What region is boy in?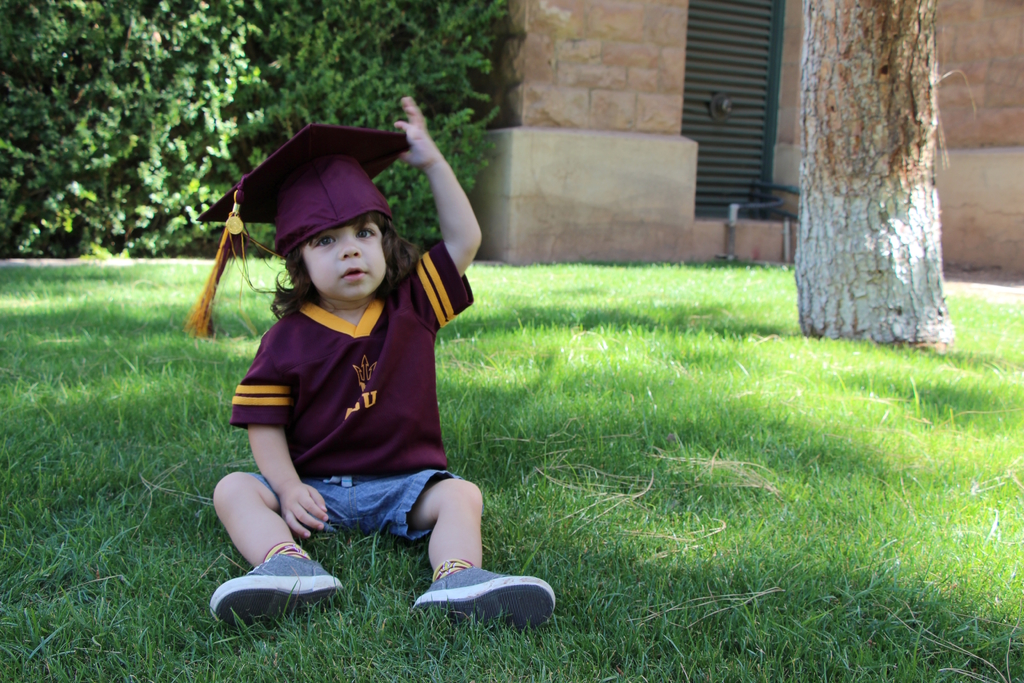
[x1=204, y1=95, x2=563, y2=623].
